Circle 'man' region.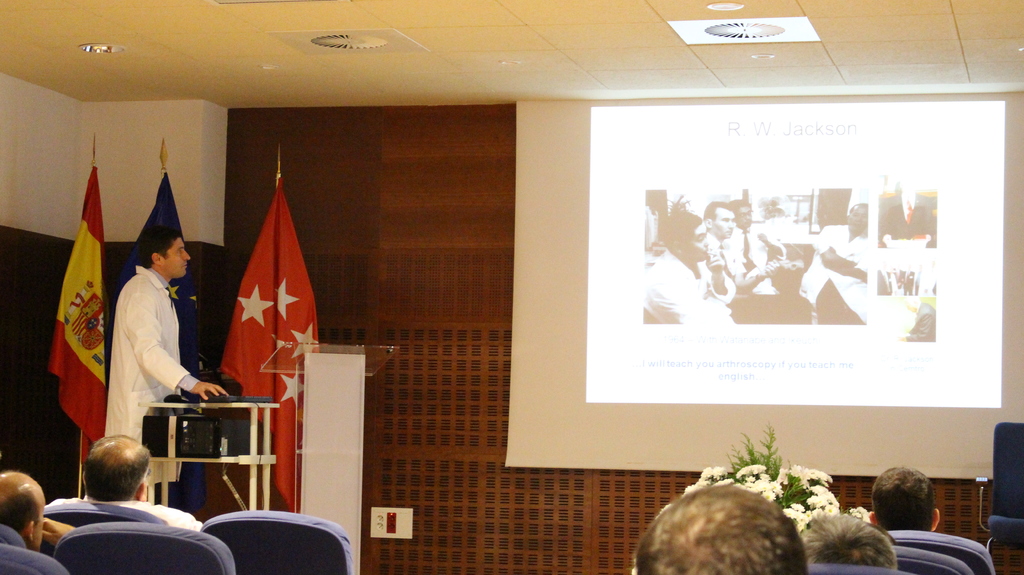
Region: 104, 229, 214, 433.
